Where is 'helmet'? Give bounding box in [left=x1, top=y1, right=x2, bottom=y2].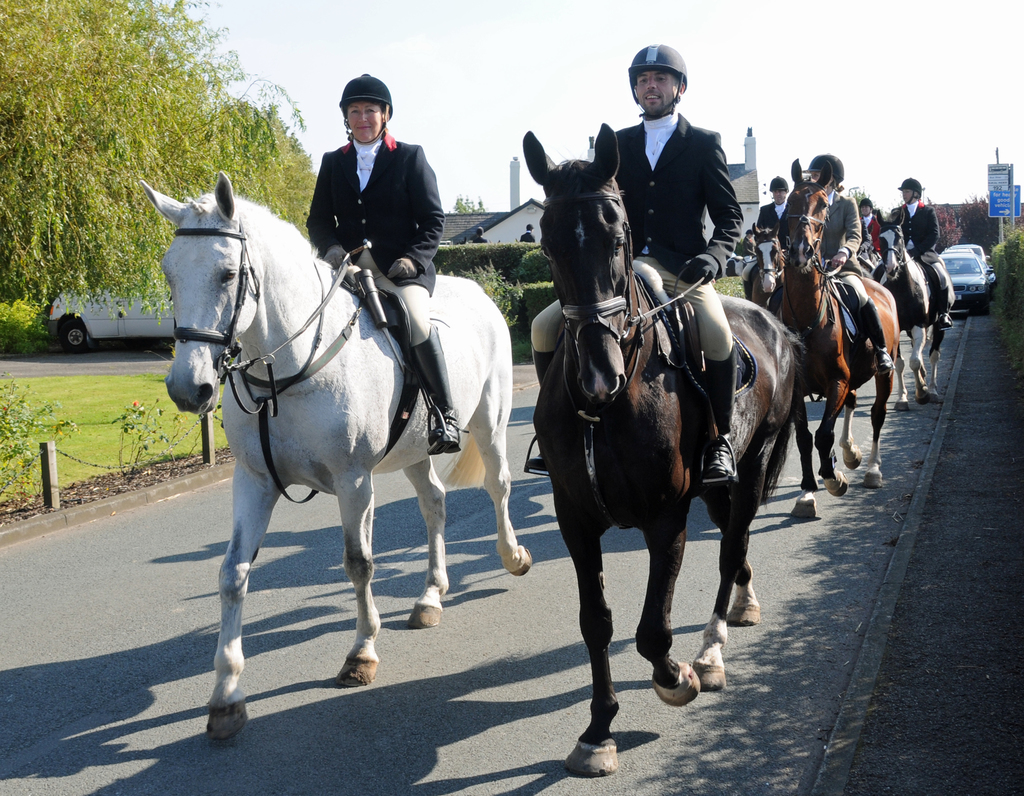
[left=896, top=179, right=924, bottom=205].
